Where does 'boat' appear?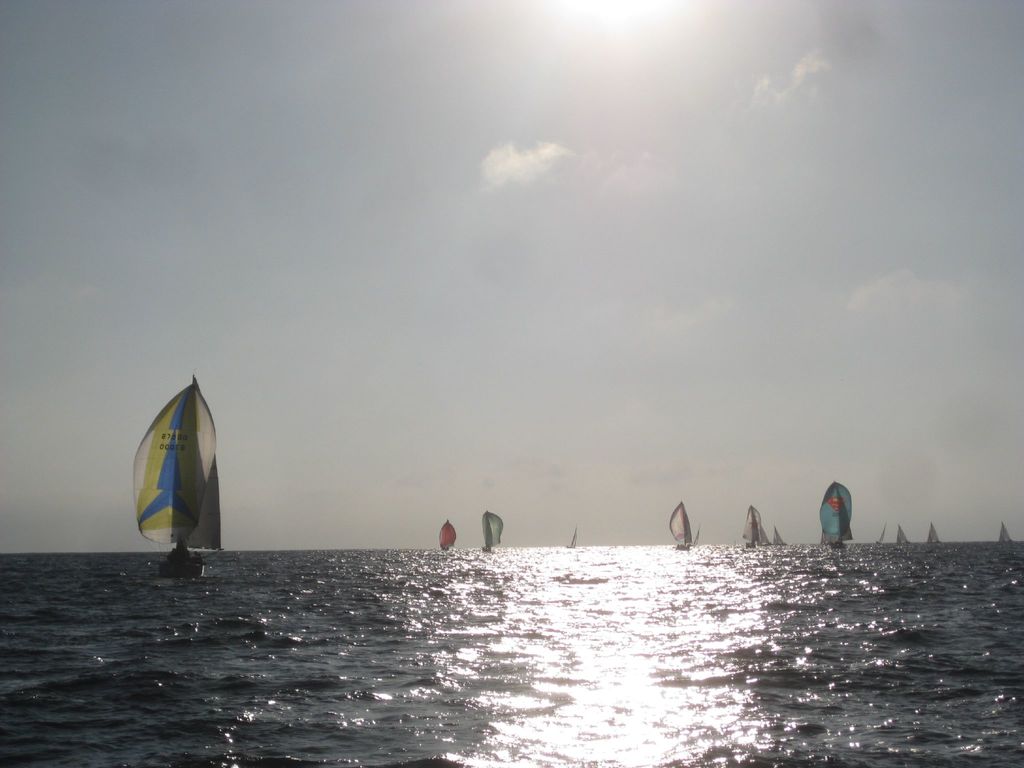
Appears at (895,525,911,547).
